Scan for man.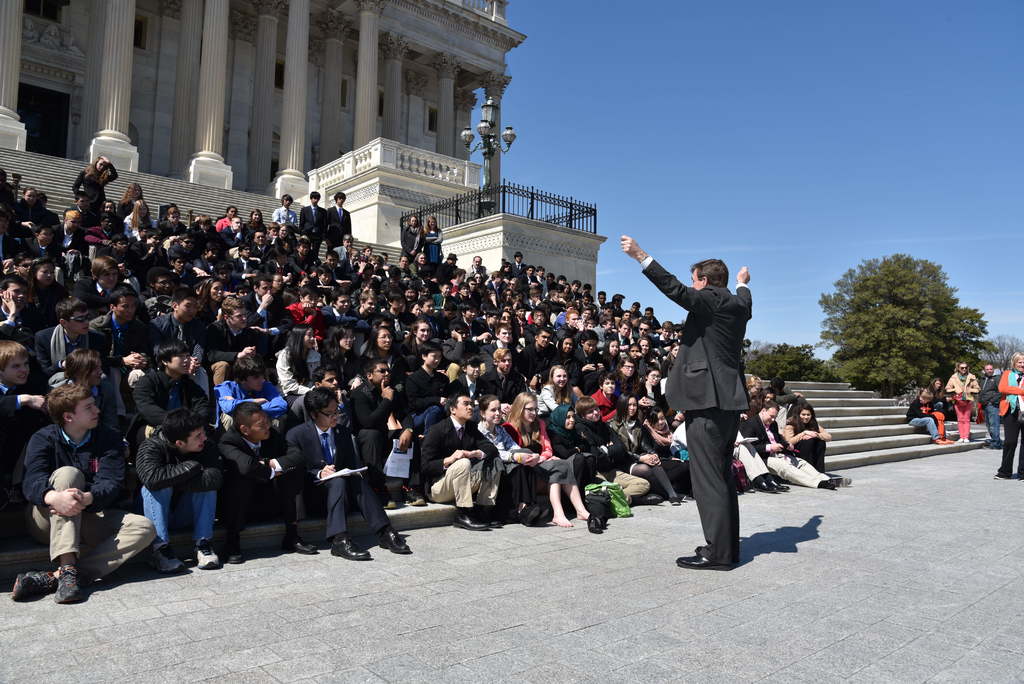
Scan result: crop(620, 231, 754, 569).
